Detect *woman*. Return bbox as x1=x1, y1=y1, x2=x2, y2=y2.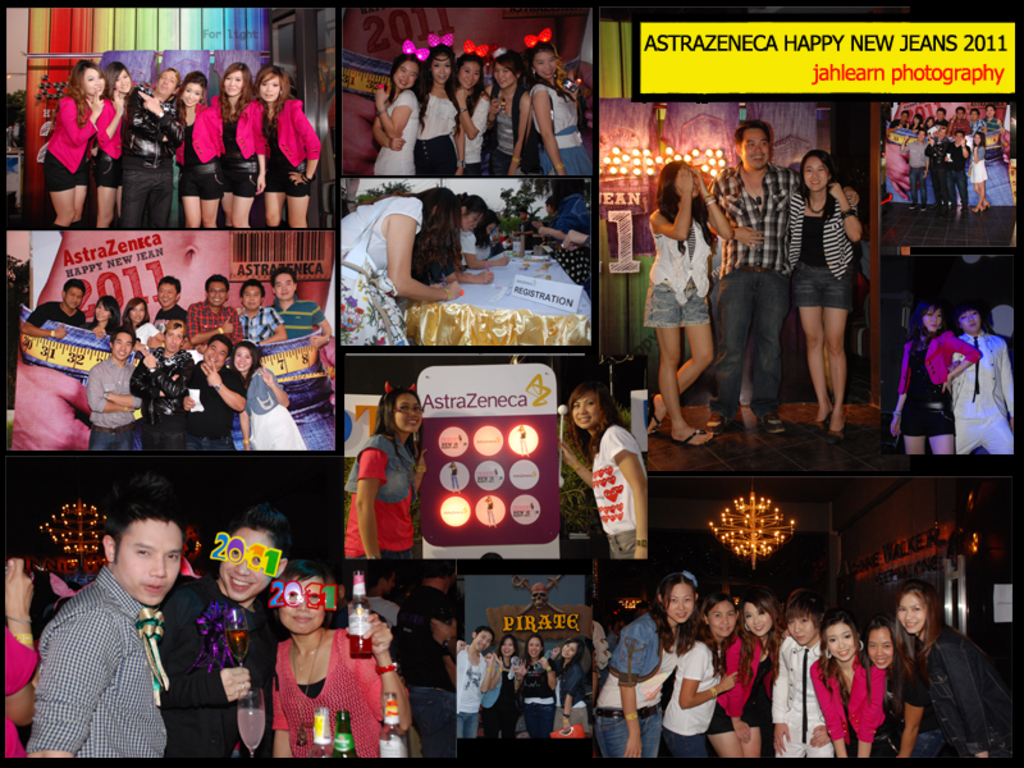
x1=557, y1=378, x2=648, y2=563.
